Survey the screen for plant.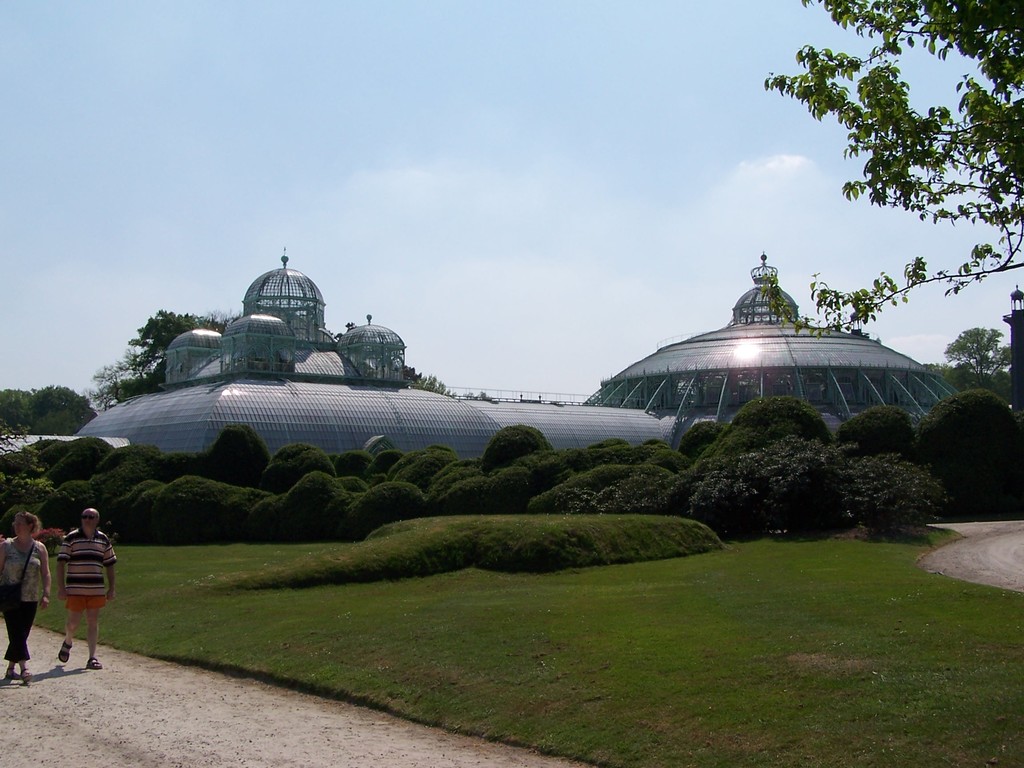
Survey found: bbox=(385, 451, 420, 479).
